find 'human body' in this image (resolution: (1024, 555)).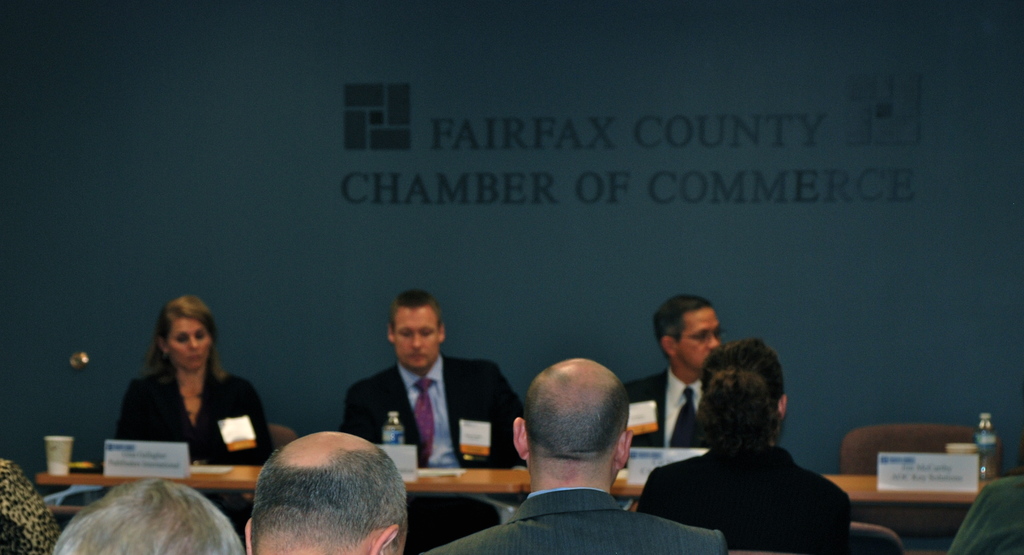
region(434, 353, 724, 550).
